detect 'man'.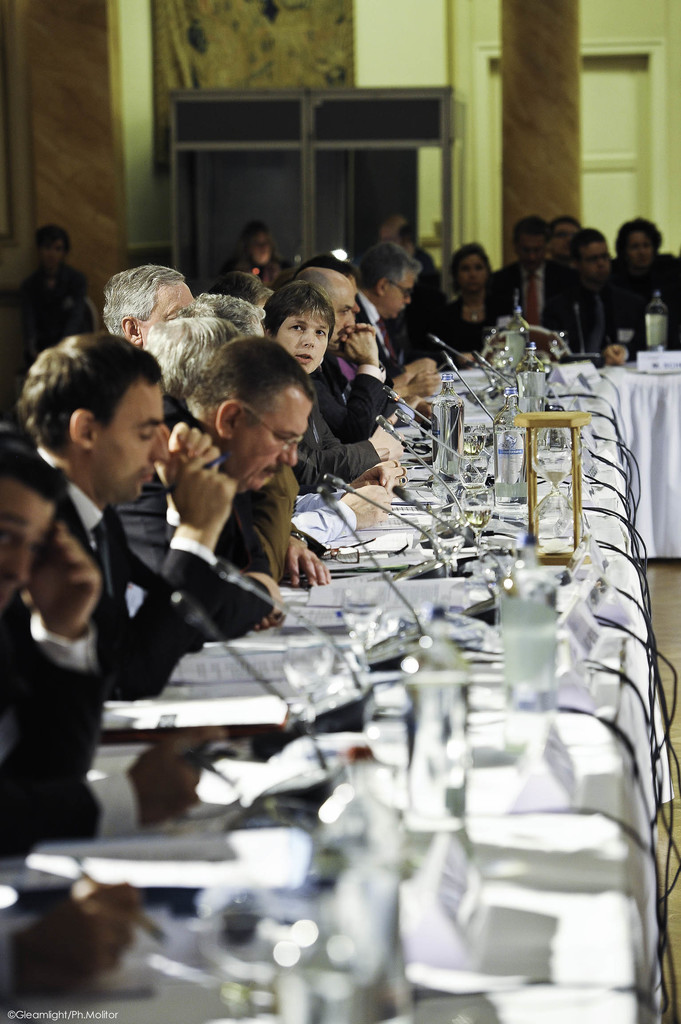
Detected at locate(499, 209, 583, 363).
